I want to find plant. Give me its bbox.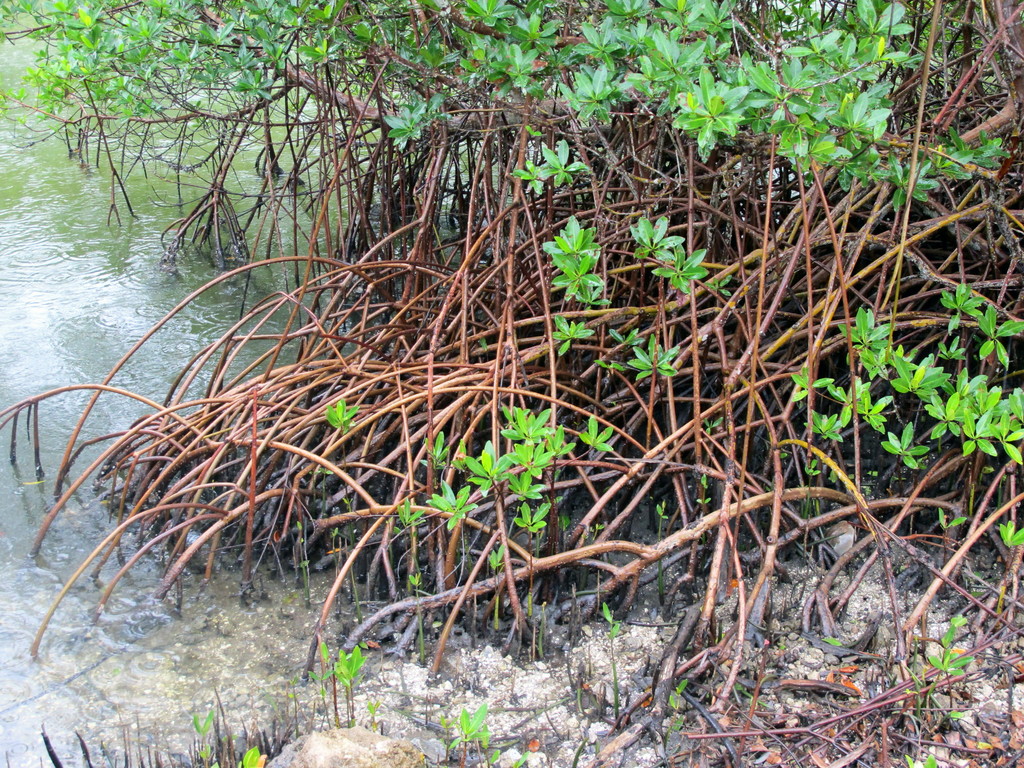
[x1=309, y1=635, x2=333, y2=723].
